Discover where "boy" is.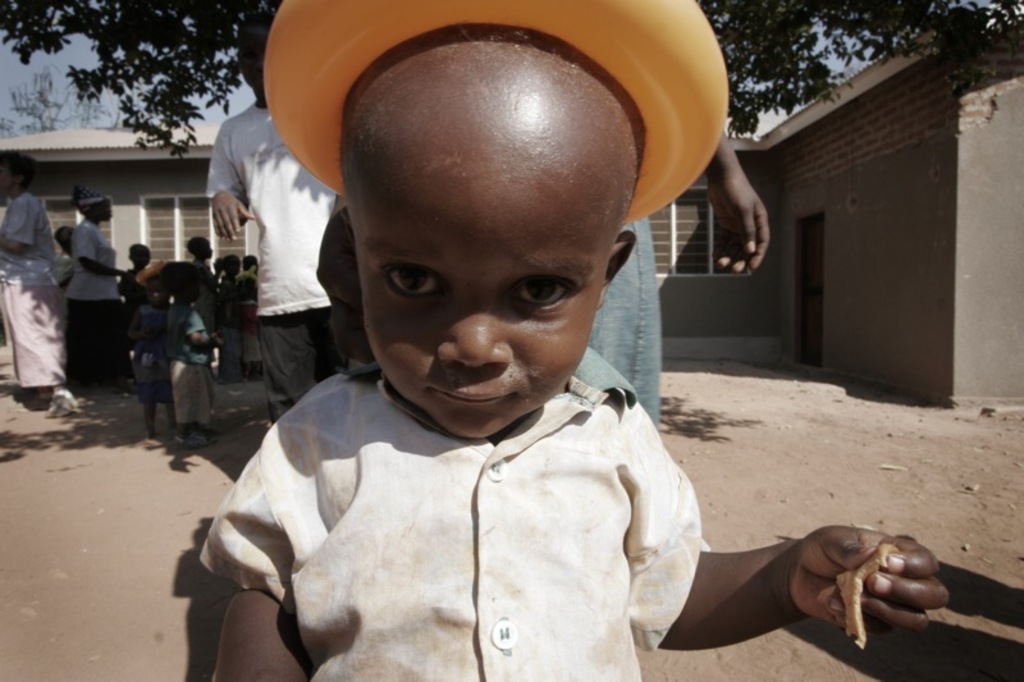
Discovered at (159, 276, 227, 456).
